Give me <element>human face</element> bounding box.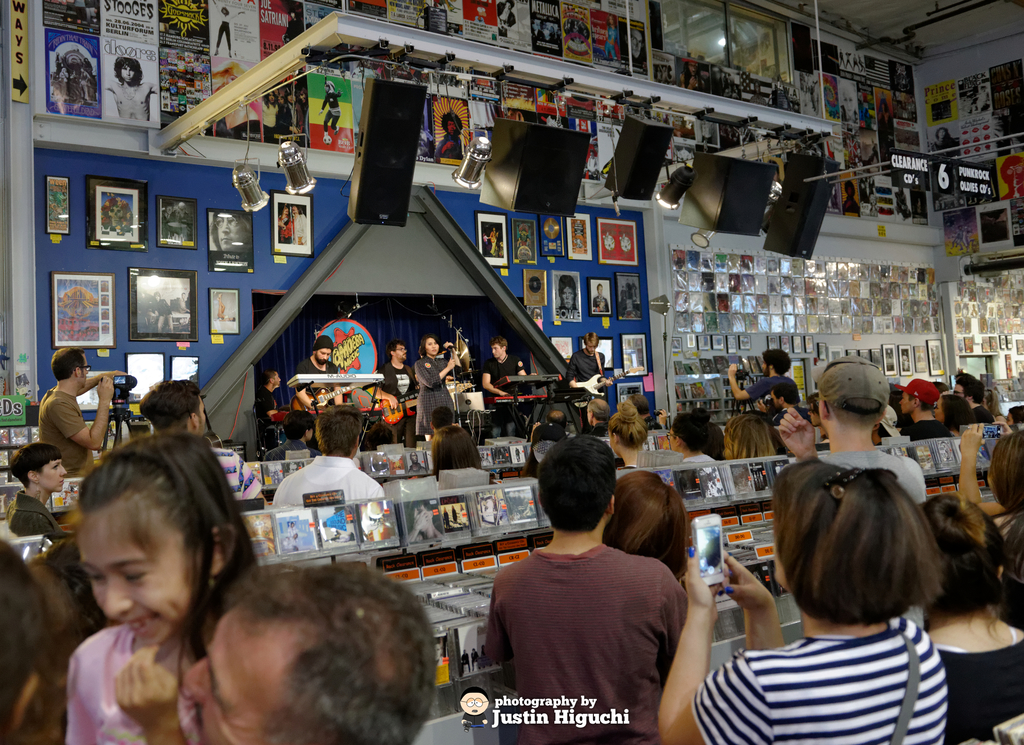
rect(184, 603, 282, 744).
